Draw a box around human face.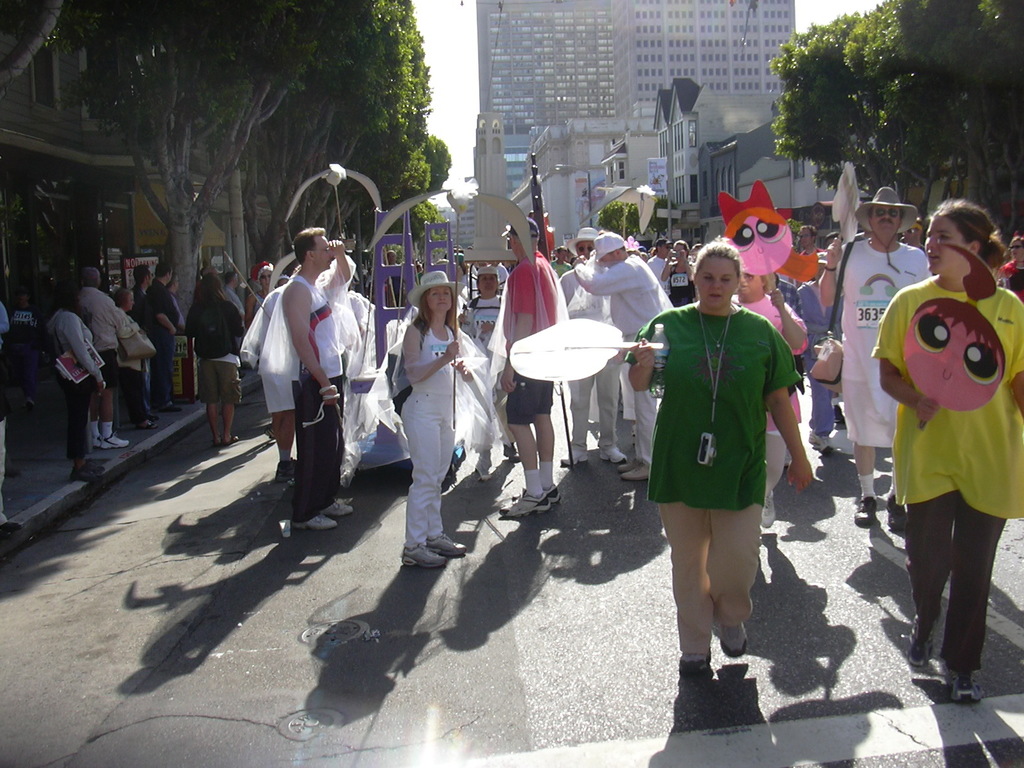
(428, 288, 449, 315).
